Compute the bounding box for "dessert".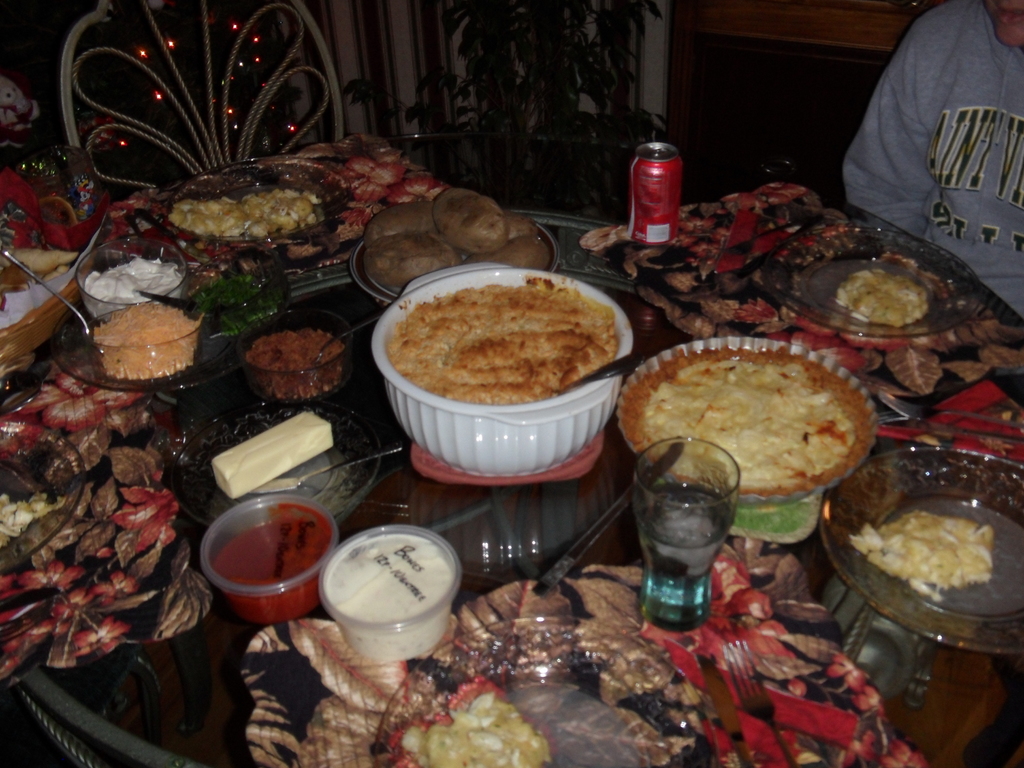
box(949, 357, 980, 377).
